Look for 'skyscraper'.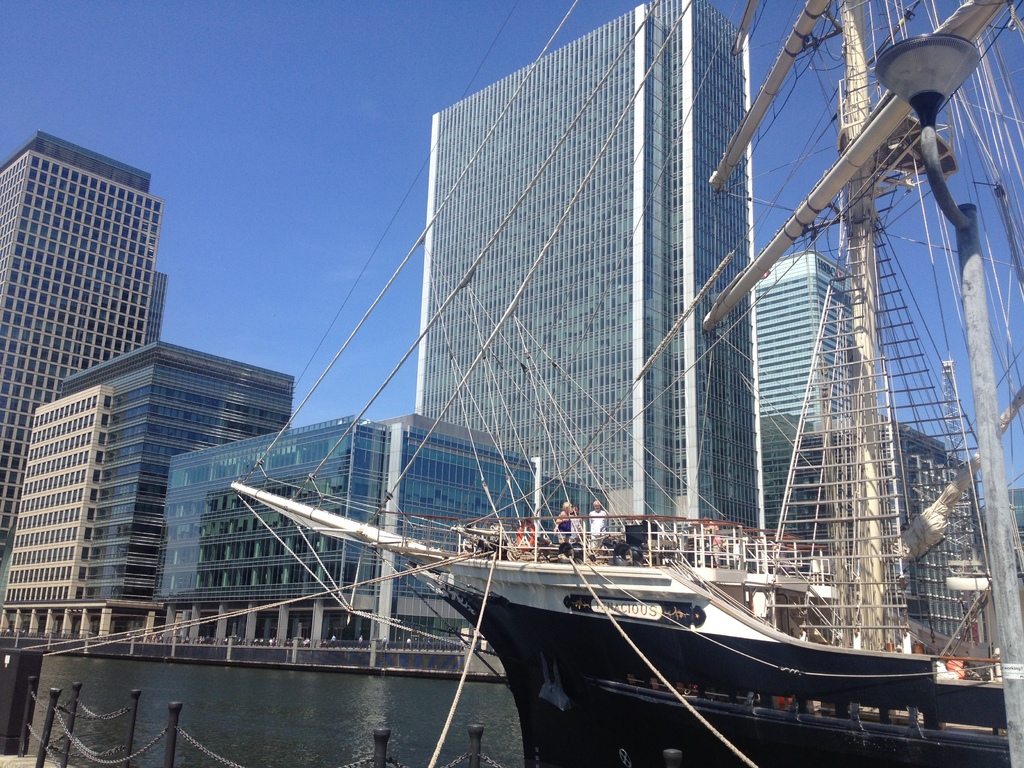
Found: 408, 0, 769, 554.
